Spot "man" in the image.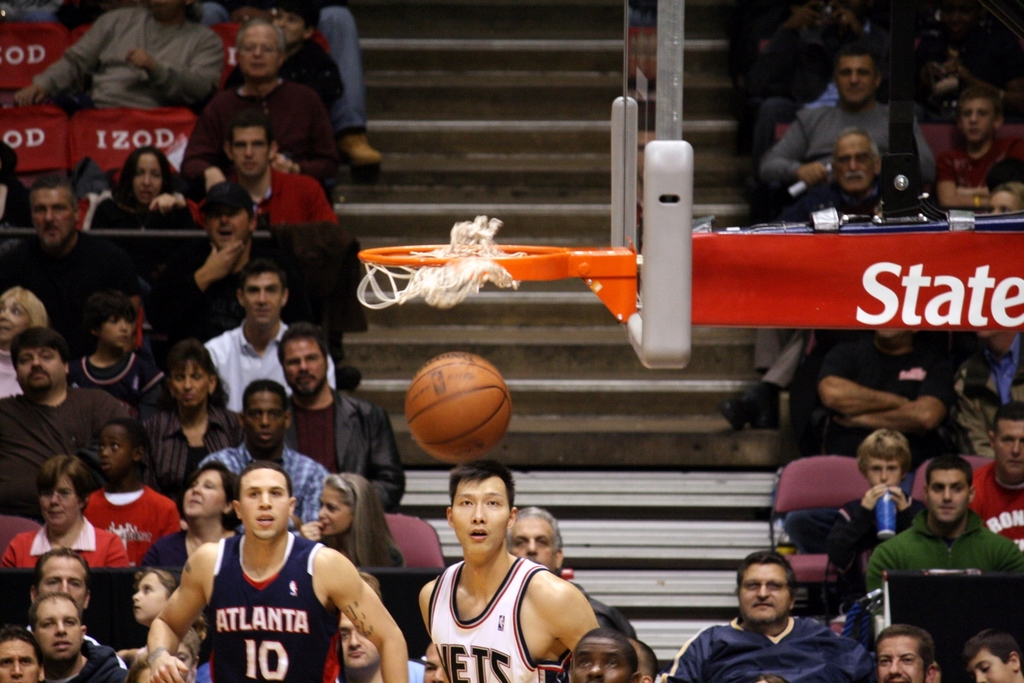
"man" found at box(726, 38, 945, 432).
